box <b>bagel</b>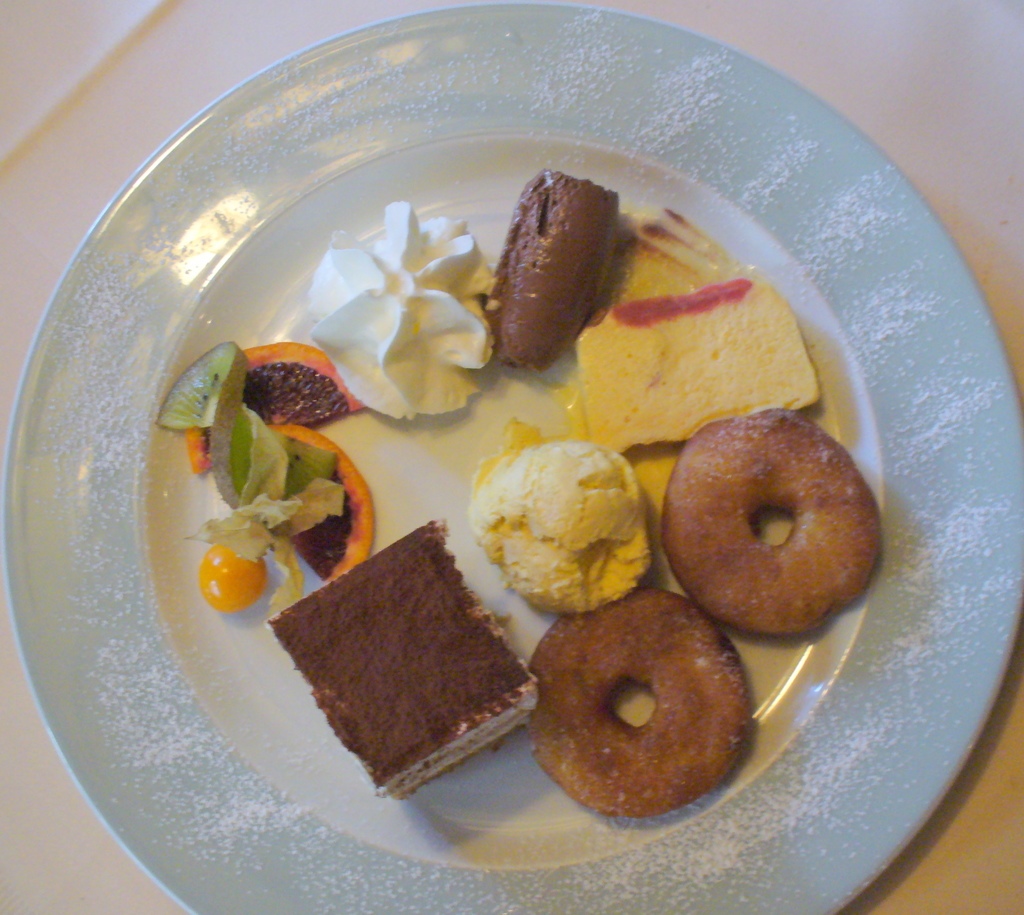
box(534, 591, 752, 820)
